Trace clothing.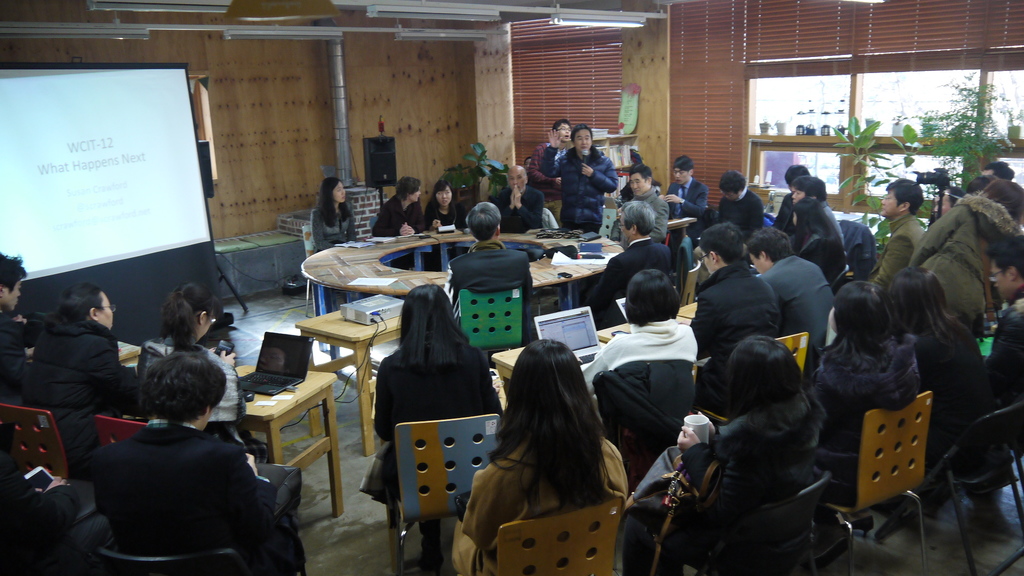
Traced to [820, 198, 845, 236].
